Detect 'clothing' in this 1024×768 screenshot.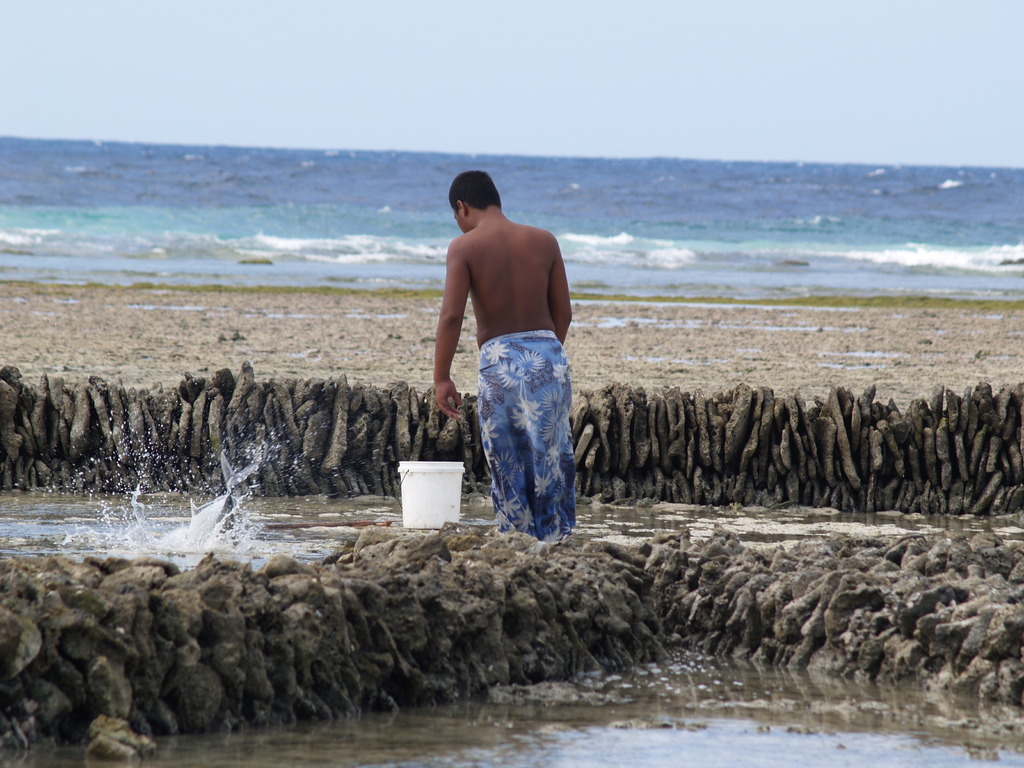
Detection: BBox(476, 330, 582, 545).
